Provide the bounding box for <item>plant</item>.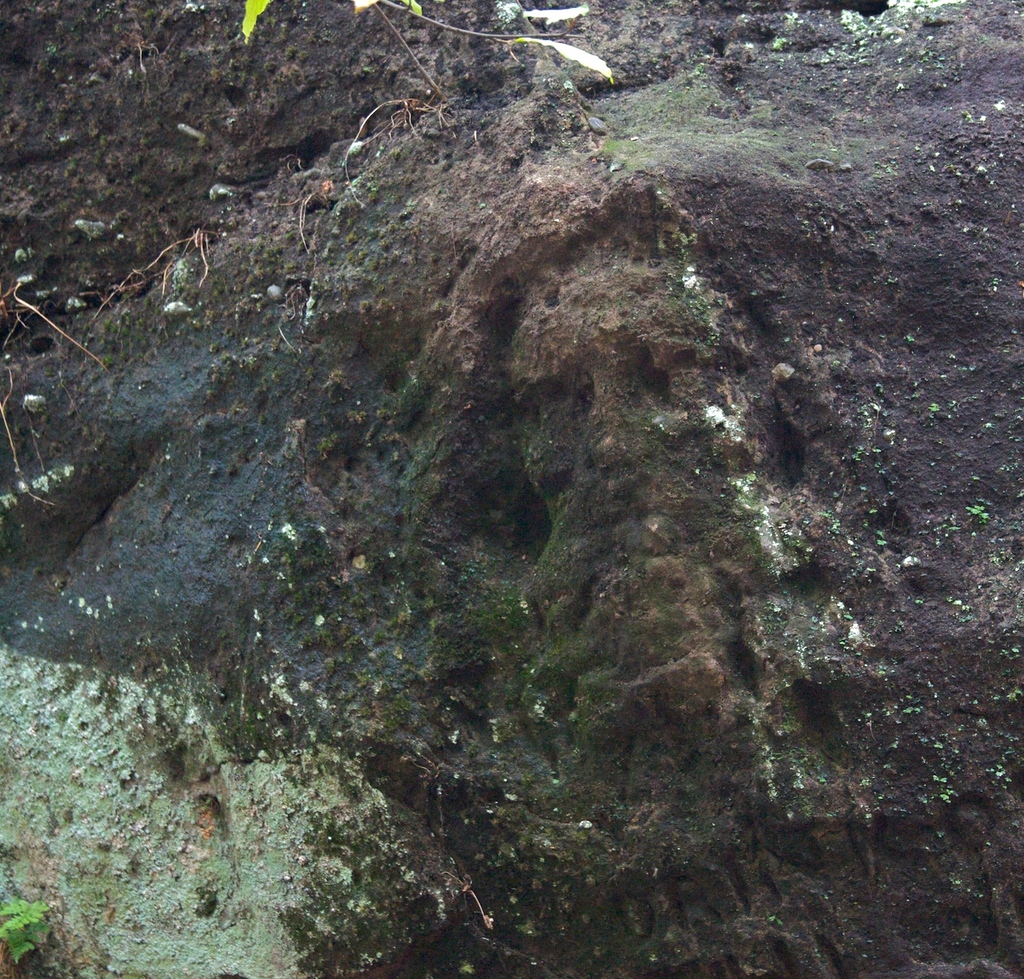
crop(840, 609, 856, 623).
